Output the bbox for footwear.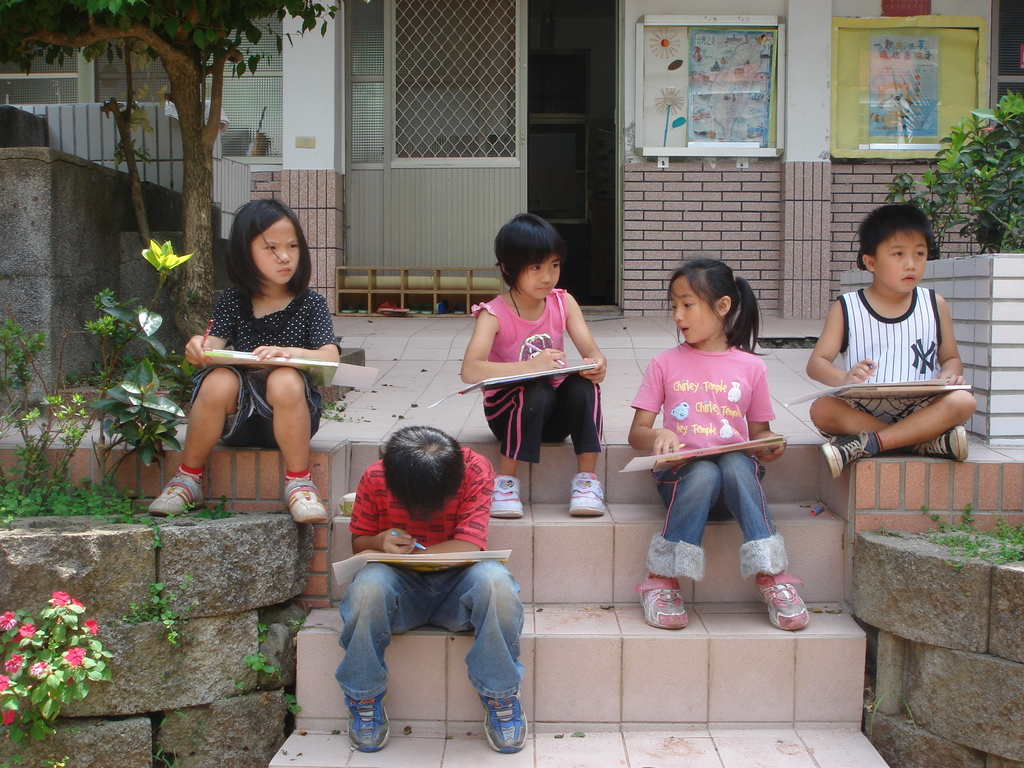
rect(488, 474, 520, 517).
